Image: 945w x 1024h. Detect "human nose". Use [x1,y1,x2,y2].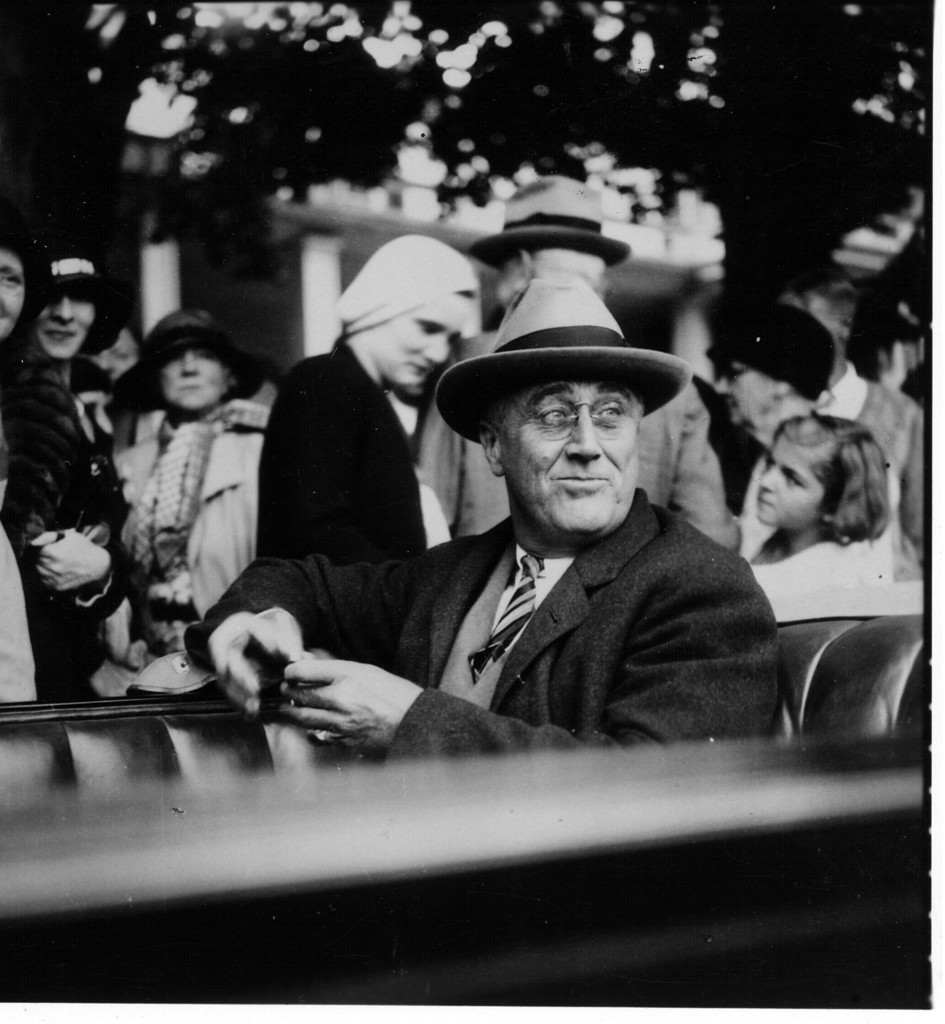
[563,406,603,461].
